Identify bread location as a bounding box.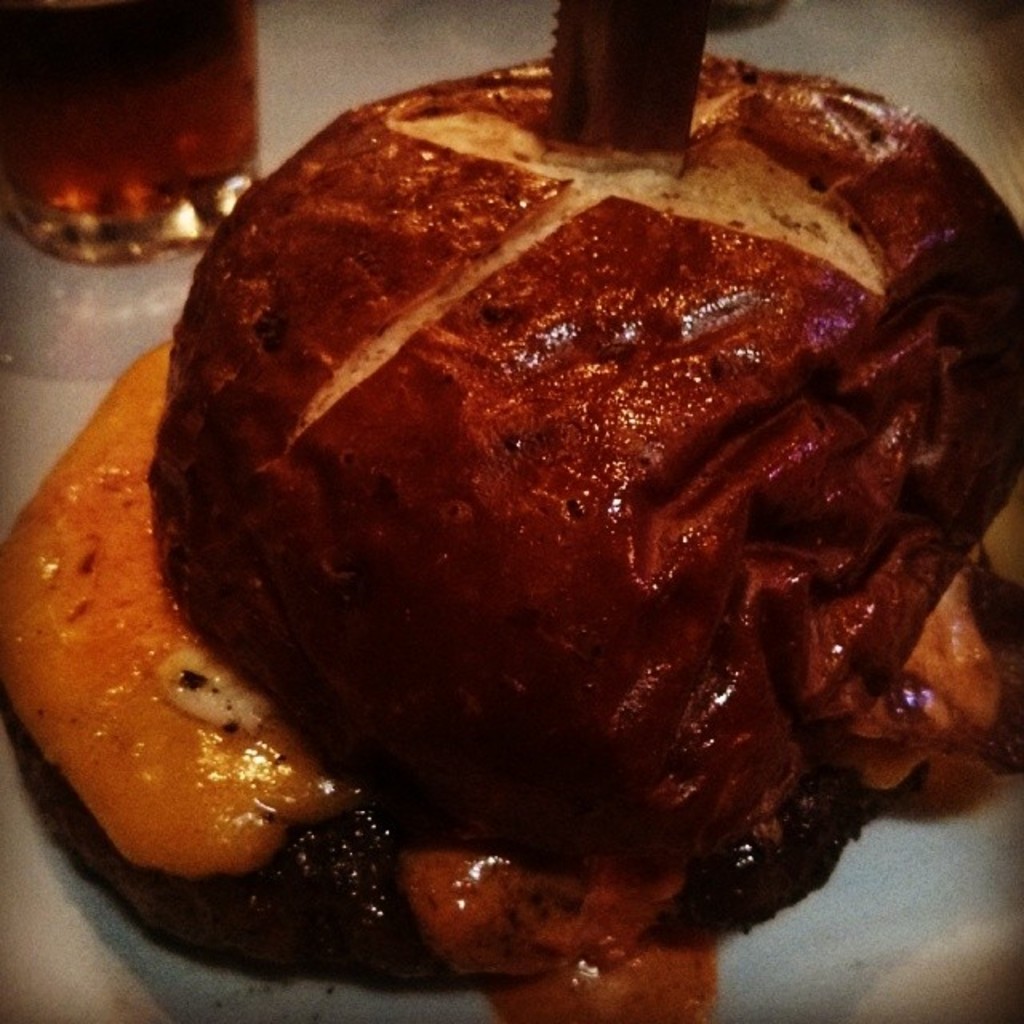
box=[0, 336, 1022, 973].
